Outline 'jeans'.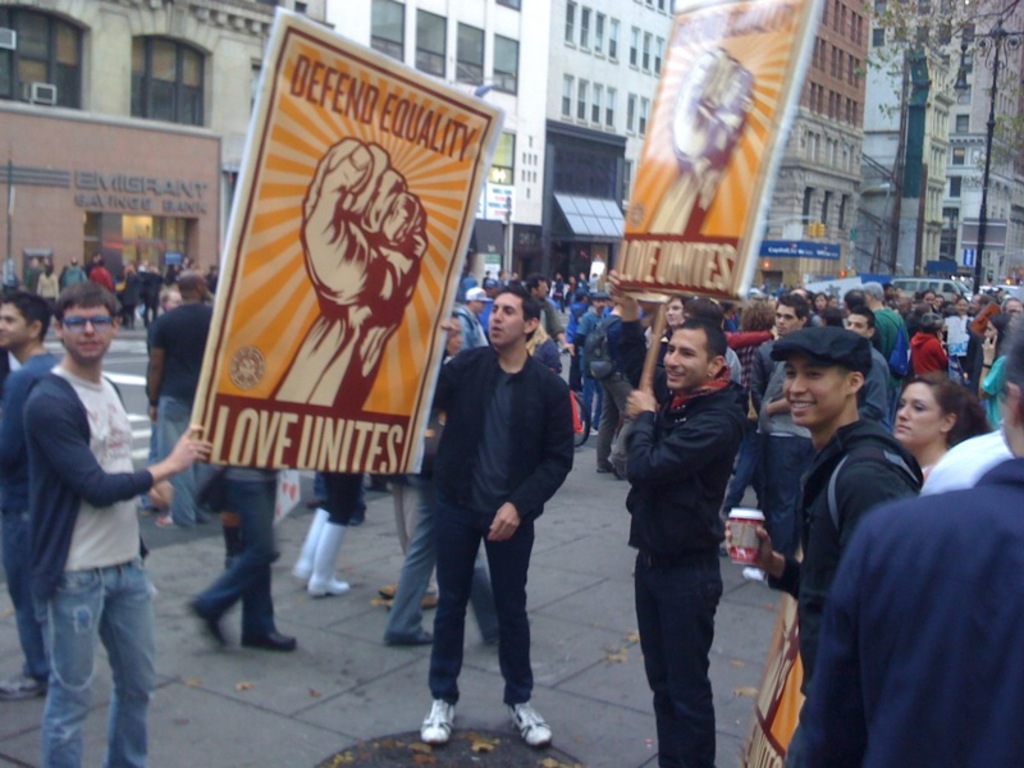
Outline: (321, 472, 364, 520).
